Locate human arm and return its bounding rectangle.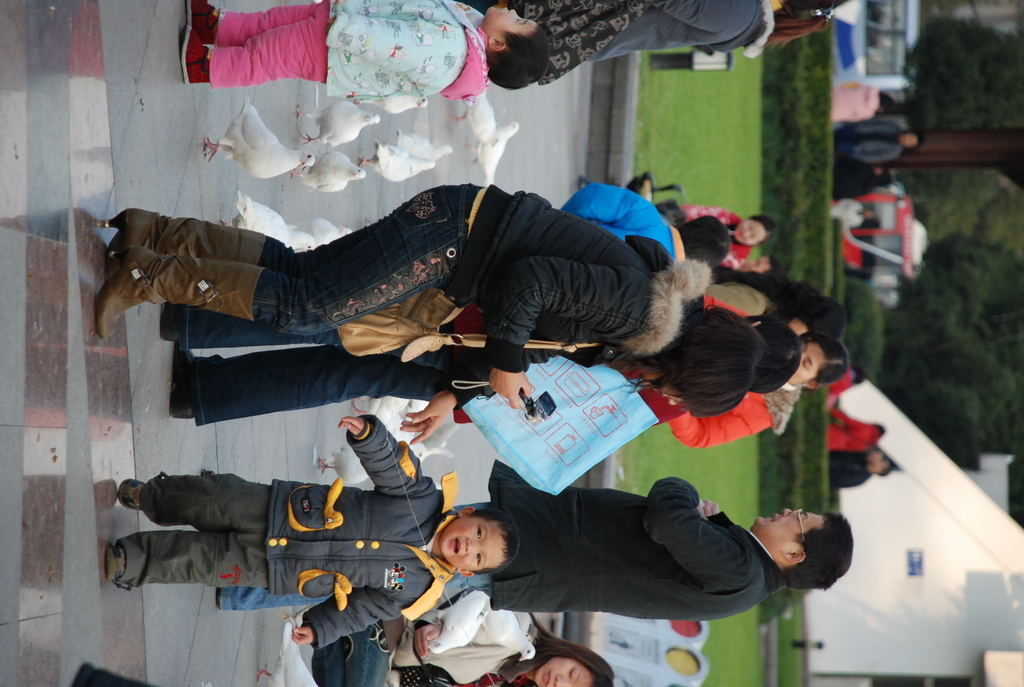
bbox=[321, 7, 463, 86].
